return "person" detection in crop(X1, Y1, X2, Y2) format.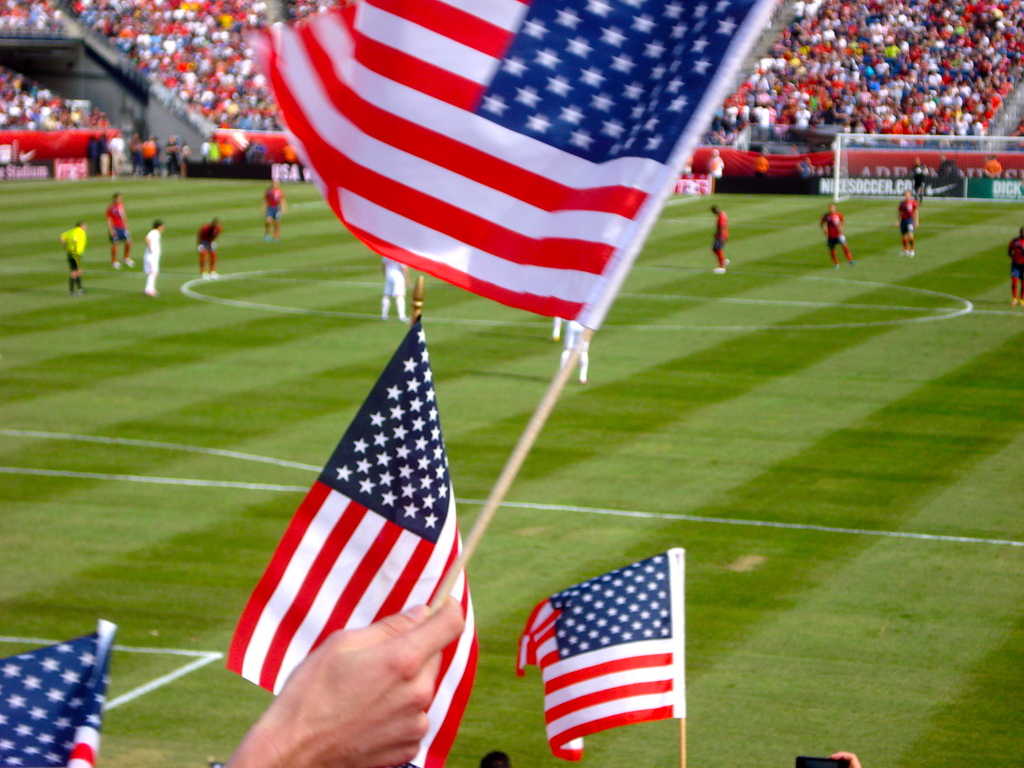
crop(898, 184, 919, 253).
